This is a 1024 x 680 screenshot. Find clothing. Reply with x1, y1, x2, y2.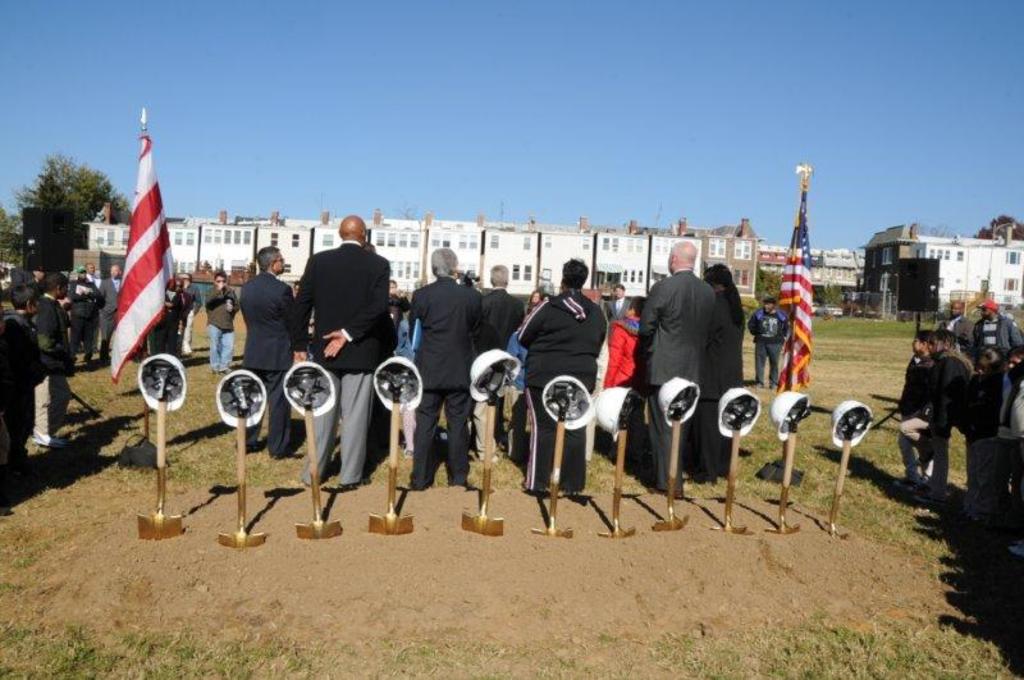
717, 283, 744, 473.
